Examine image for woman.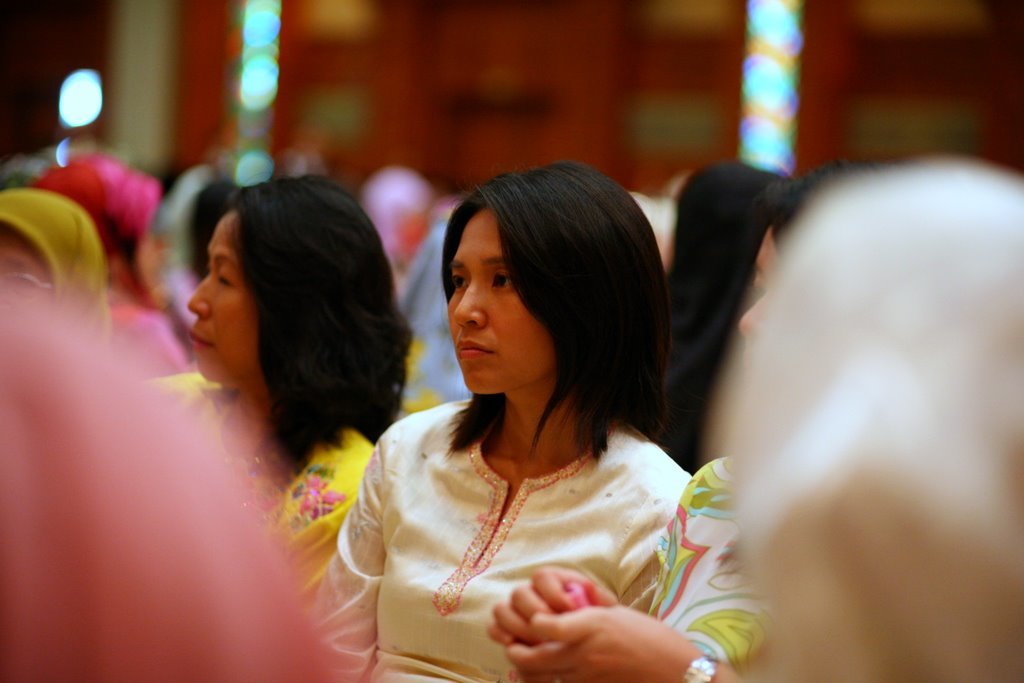
Examination result: 140/175/413/603.
